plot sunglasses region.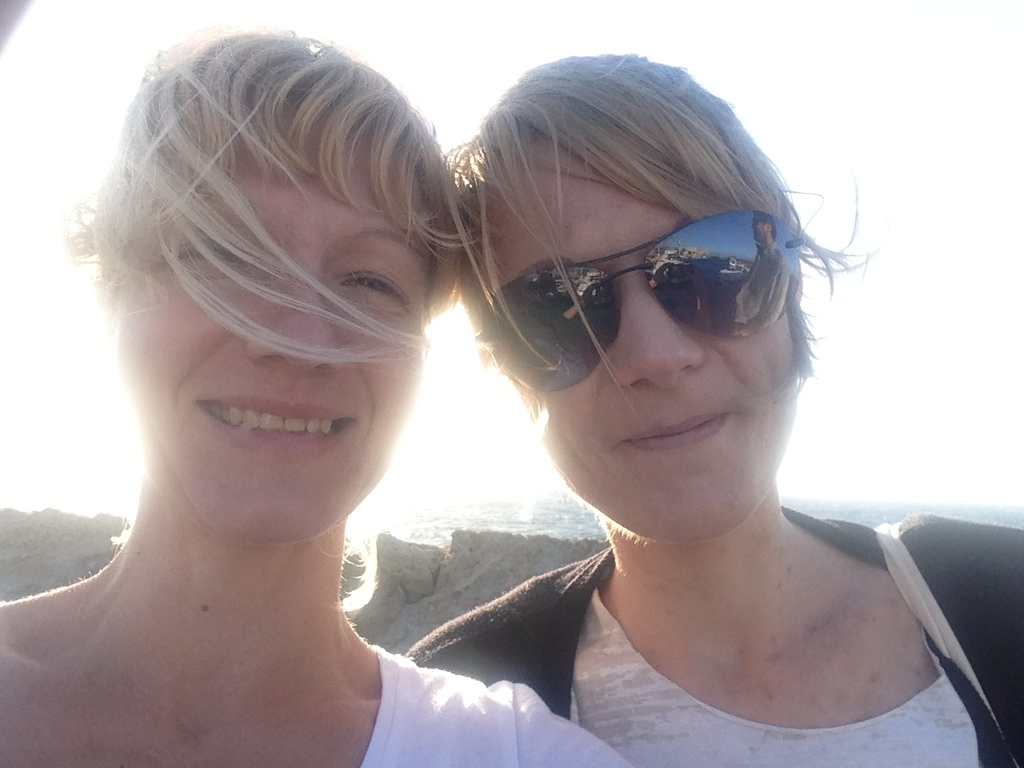
Plotted at left=473, top=214, right=794, bottom=394.
